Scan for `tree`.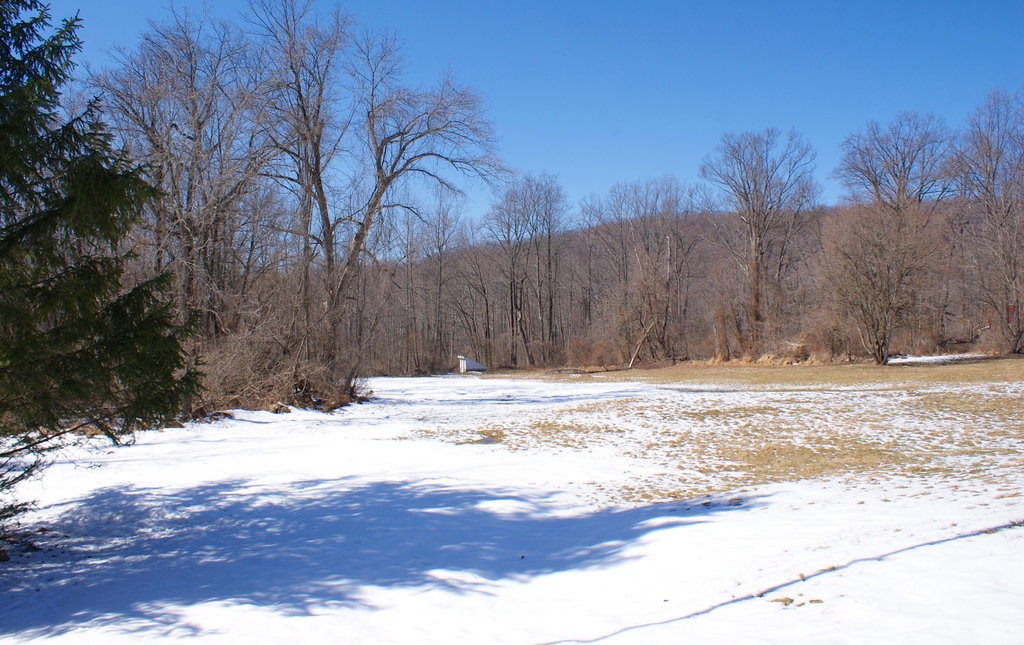
Scan result: bbox(849, 105, 929, 356).
